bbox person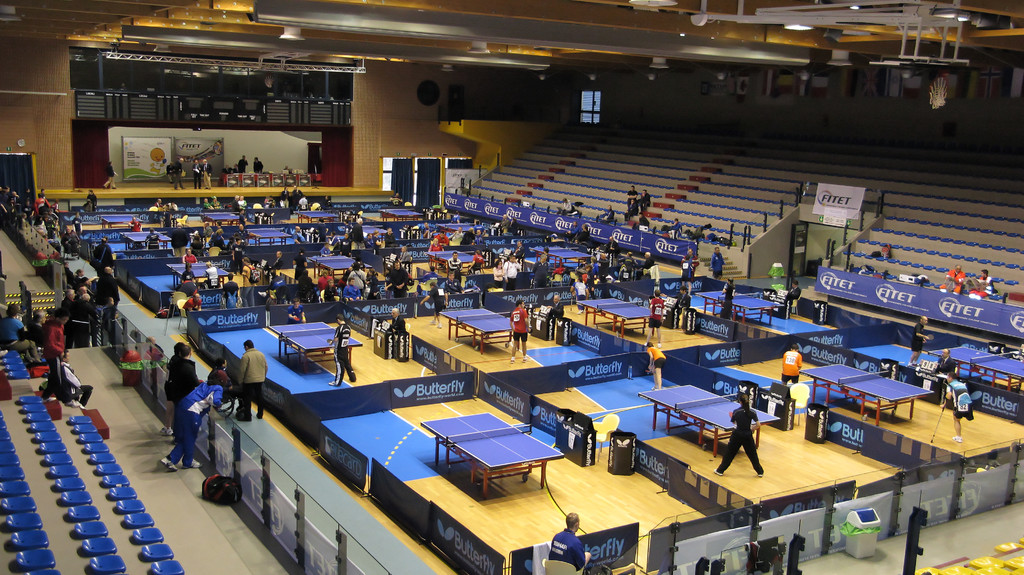
left=180, top=263, right=193, bottom=282
